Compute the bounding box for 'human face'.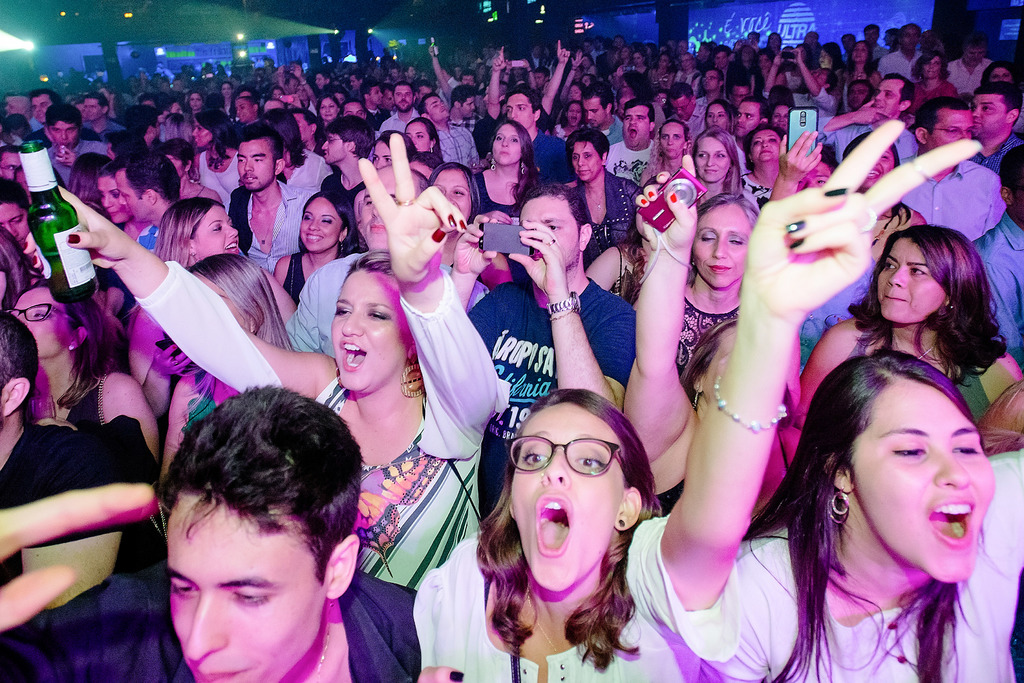
bbox=[654, 92, 668, 109].
